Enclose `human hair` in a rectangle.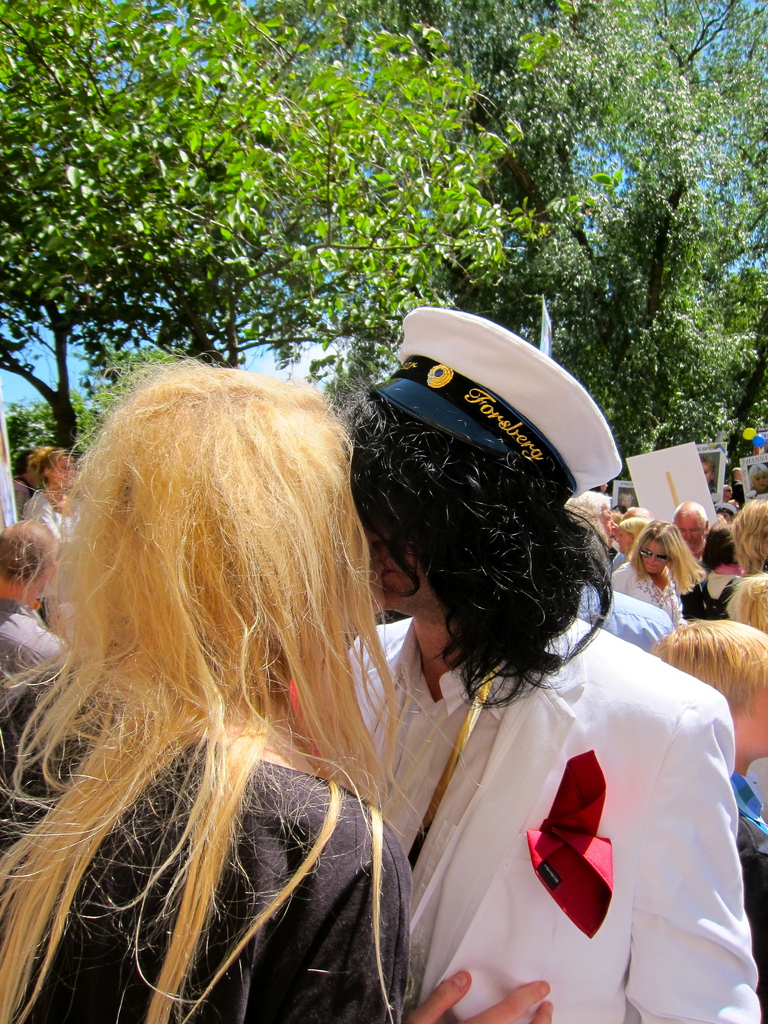
box(15, 448, 34, 481).
